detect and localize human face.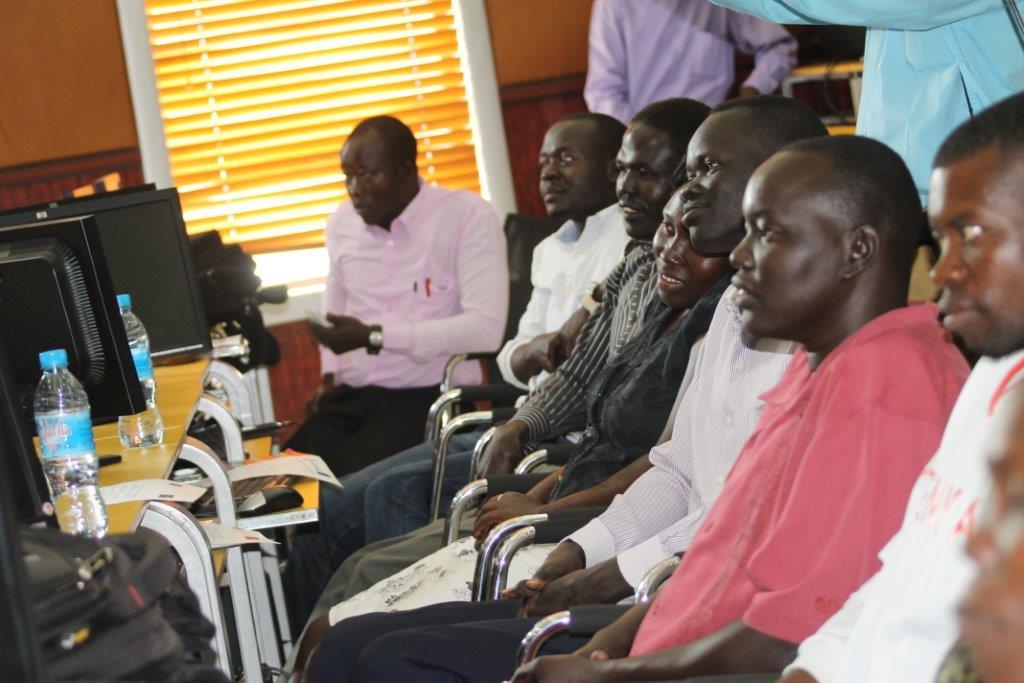
Localized at detection(339, 131, 400, 219).
